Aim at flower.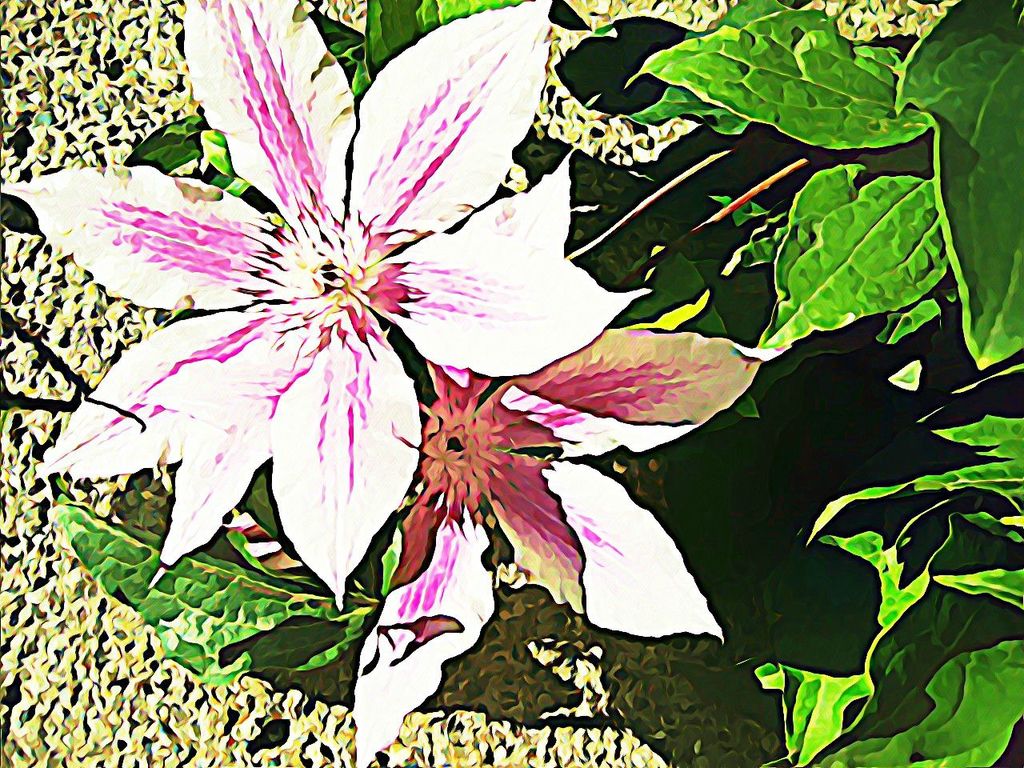
Aimed at bbox=(0, 2, 648, 613).
